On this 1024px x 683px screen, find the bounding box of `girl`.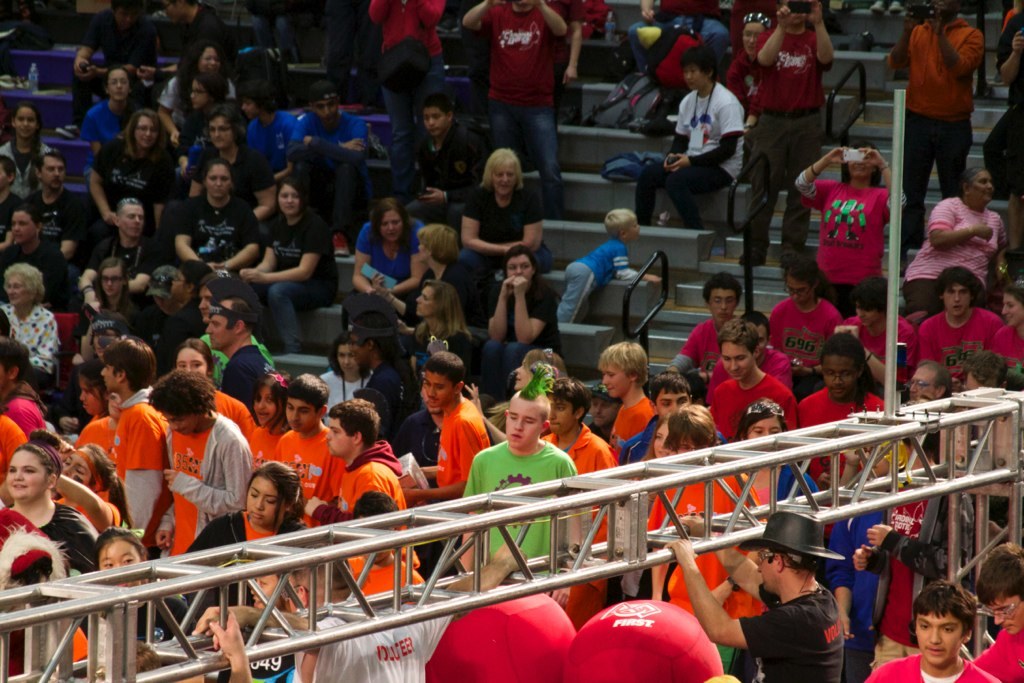
Bounding box: rect(446, 135, 542, 330).
